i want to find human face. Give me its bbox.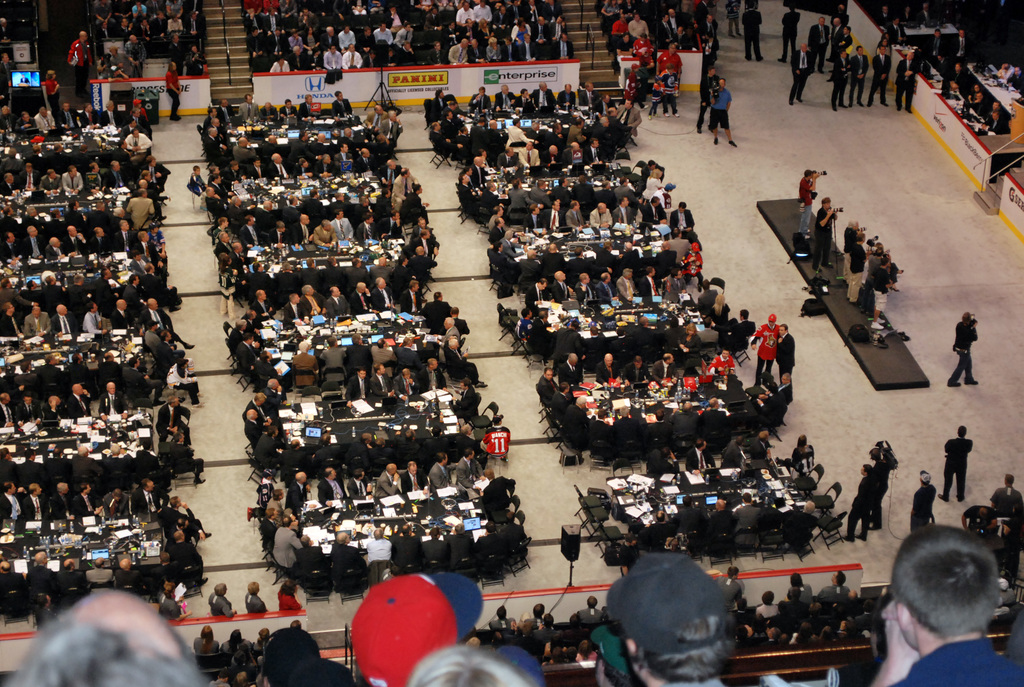
[280,58,286,67].
